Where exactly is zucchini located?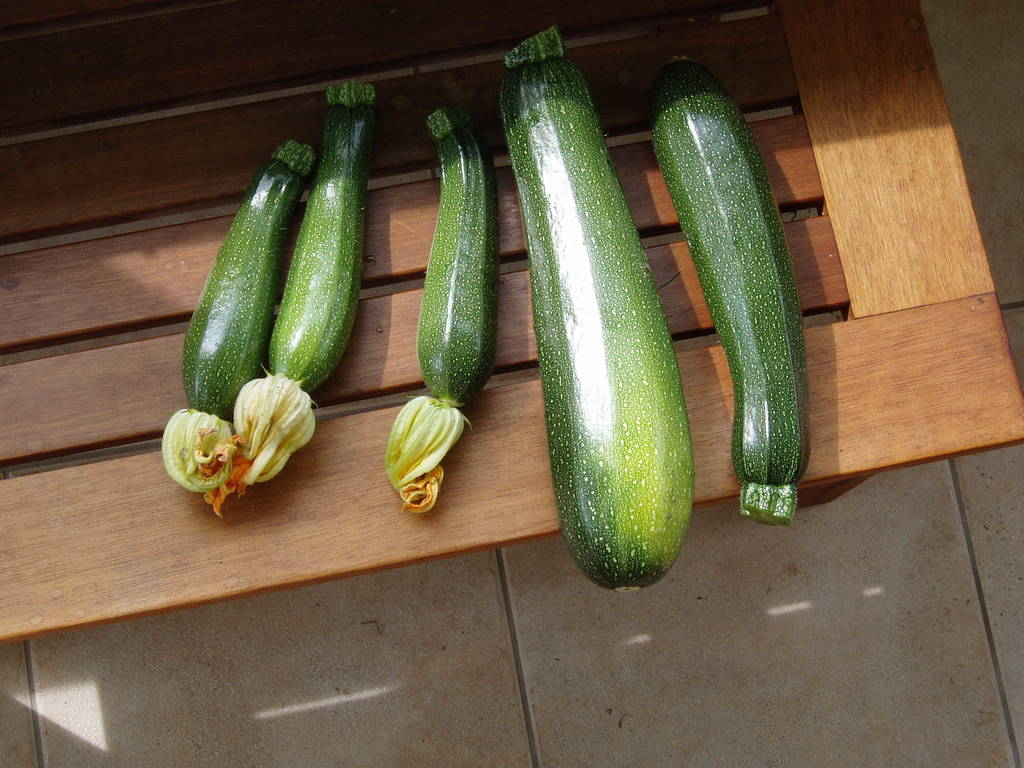
Its bounding box is x1=649, y1=52, x2=813, y2=528.
